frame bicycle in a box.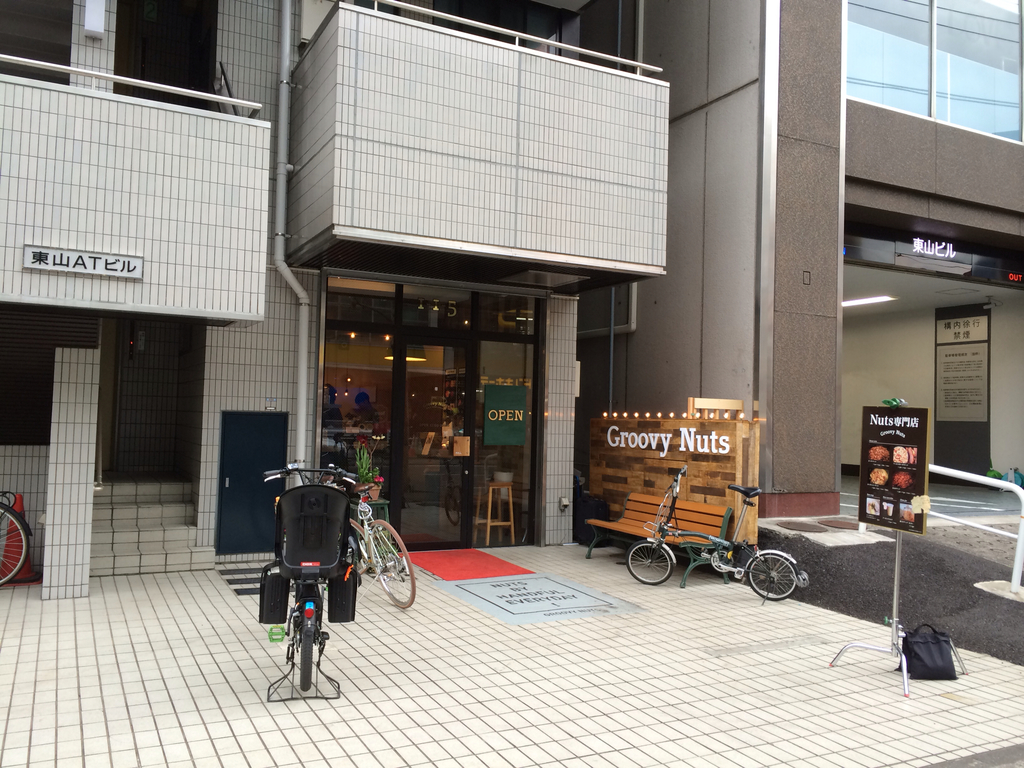
left=0, top=490, right=33, bottom=585.
